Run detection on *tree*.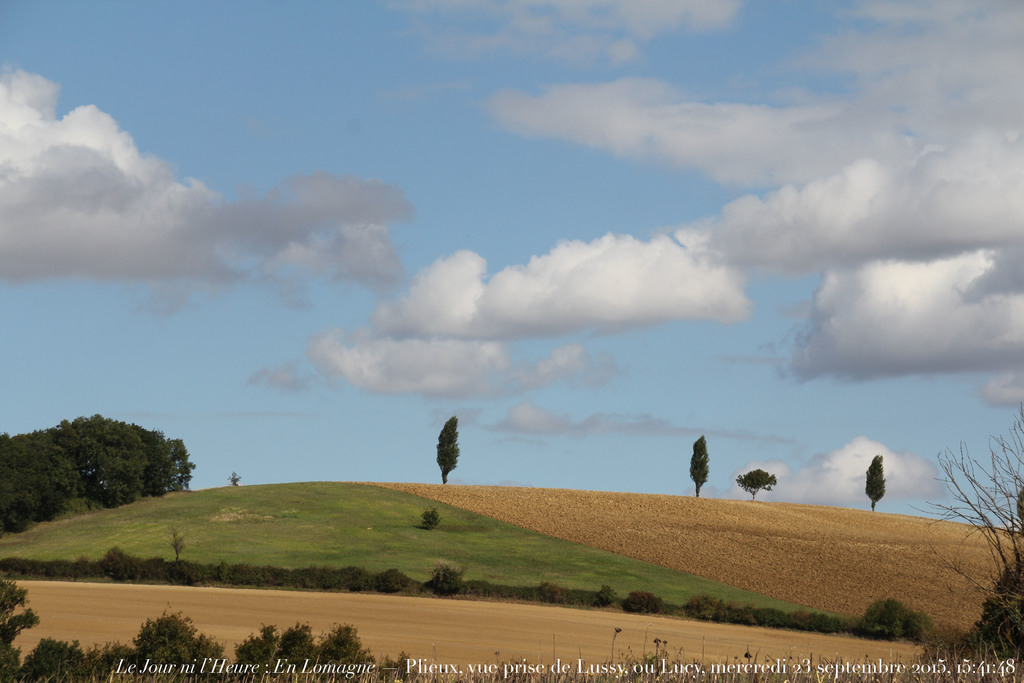
Result: l=228, t=466, r=246, b=484.
